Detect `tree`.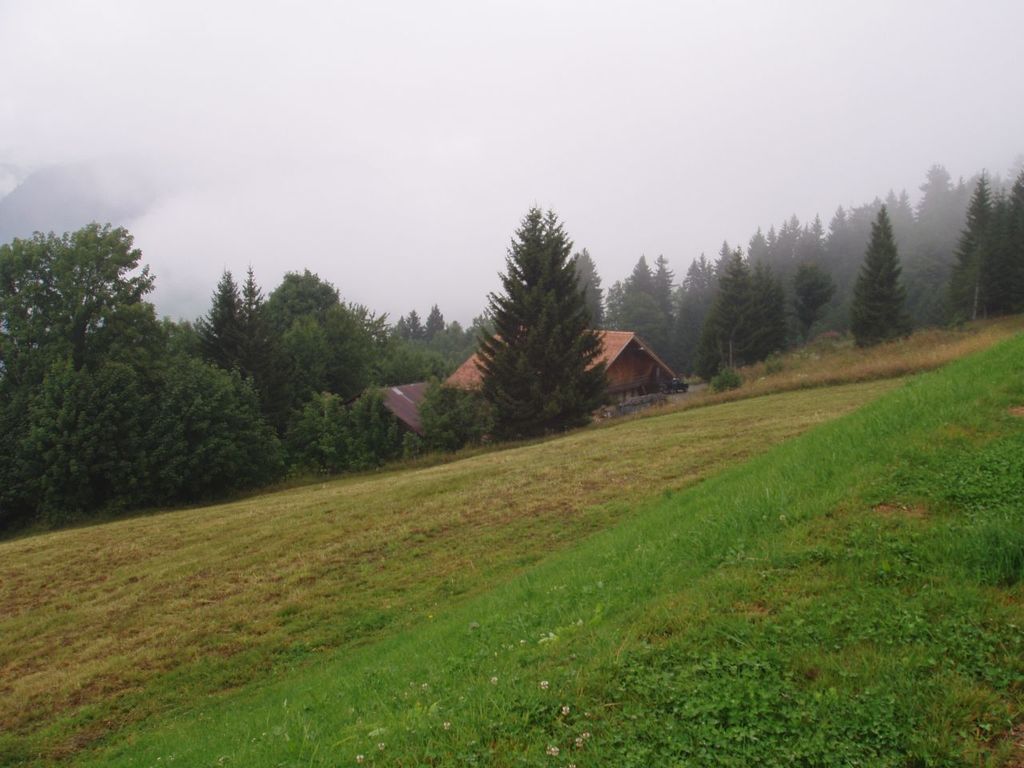
Detected at pyautogui.locateOnScreen(740, 270, 784, 368).
